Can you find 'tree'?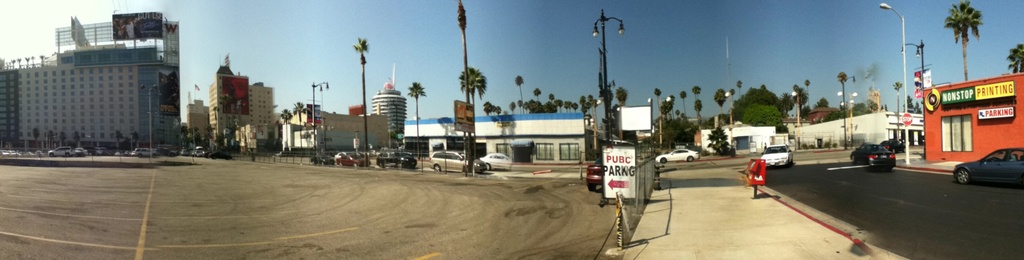
Yes, bounding box: <bbox>517, 101, 524, 117</bbox>.
